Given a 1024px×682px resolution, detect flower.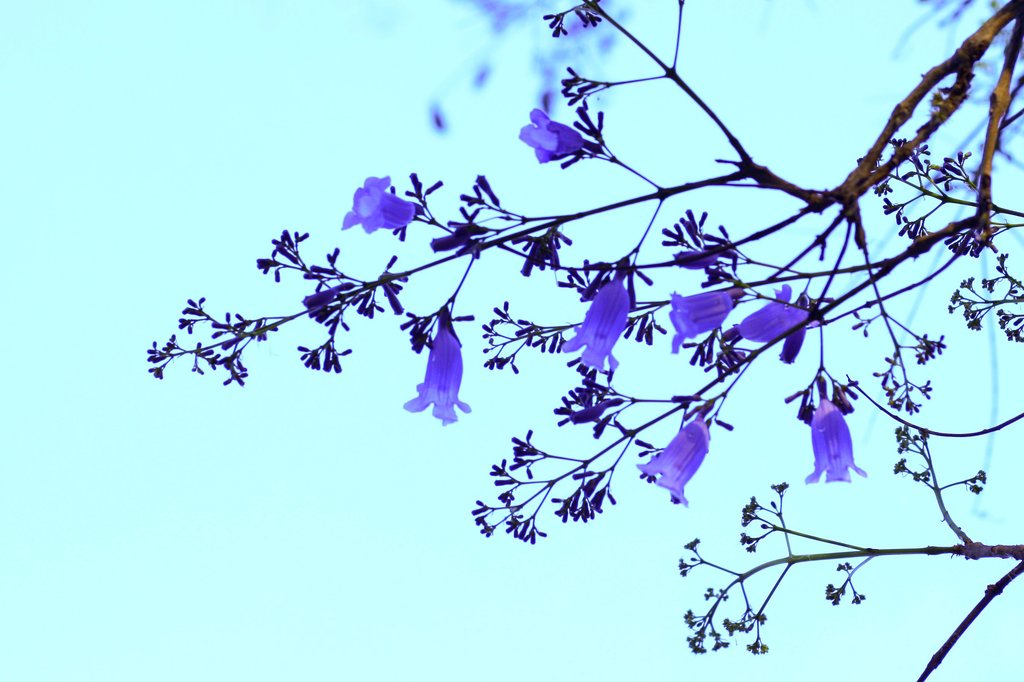
(742, 278, 816, 361).
